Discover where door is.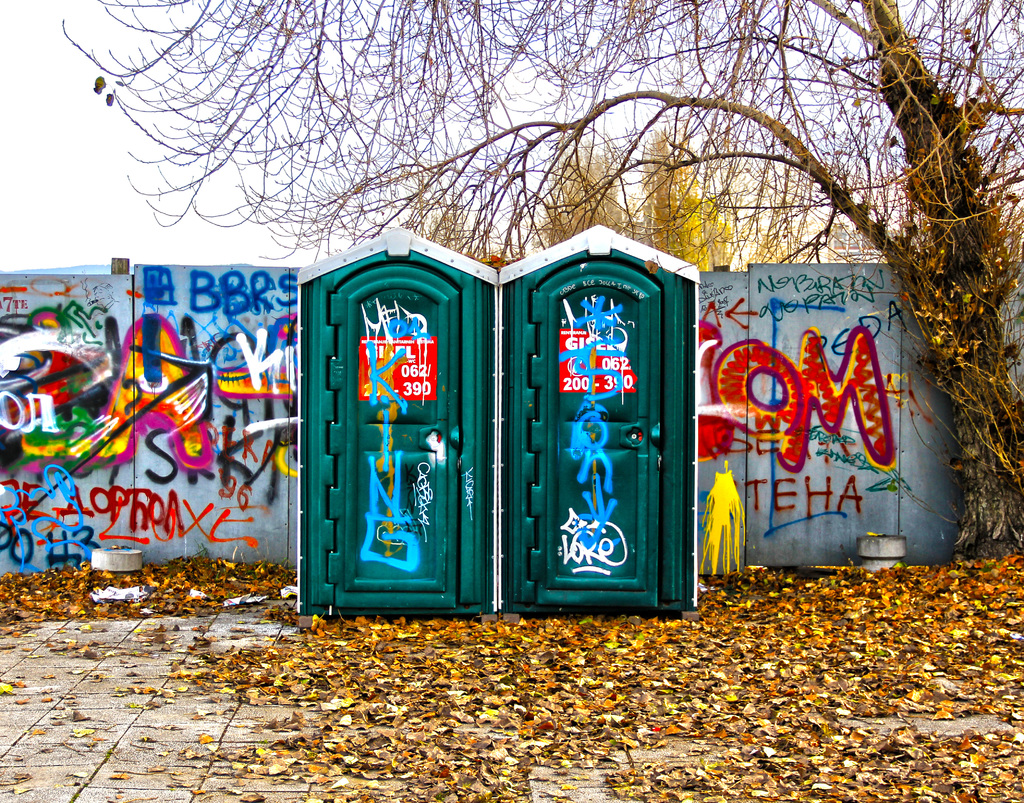
Discovered at (x1=529, y1=259, x2=662, y2=606).
